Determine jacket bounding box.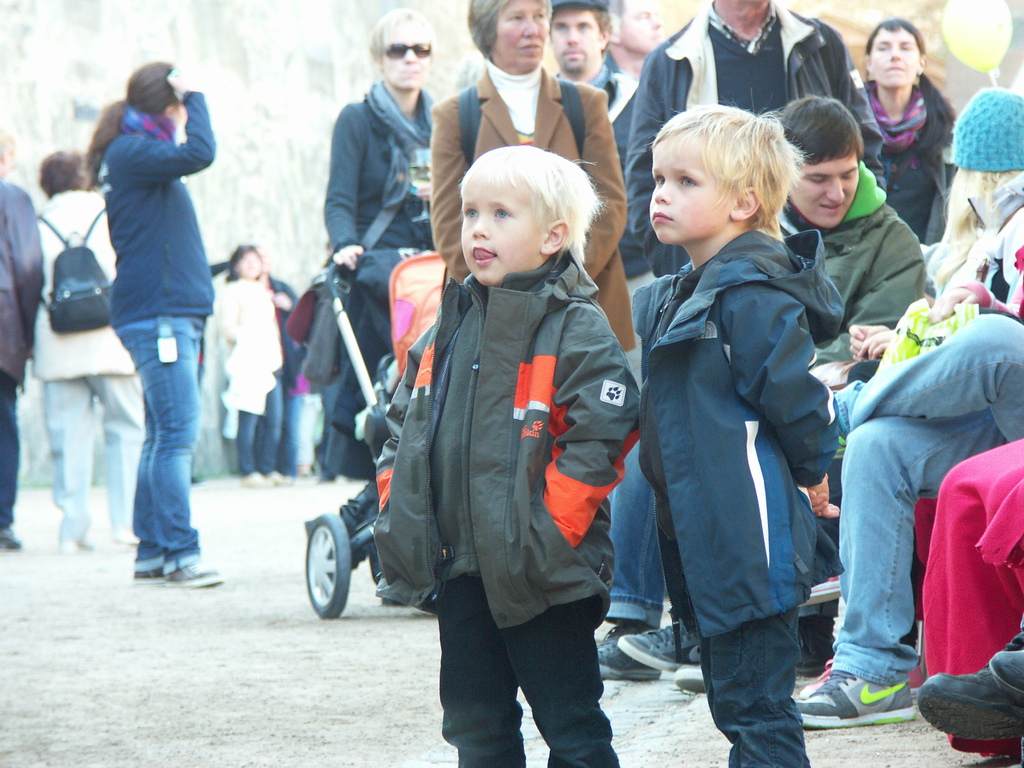
Determined: bbox=(852, 80, 964, 254).
